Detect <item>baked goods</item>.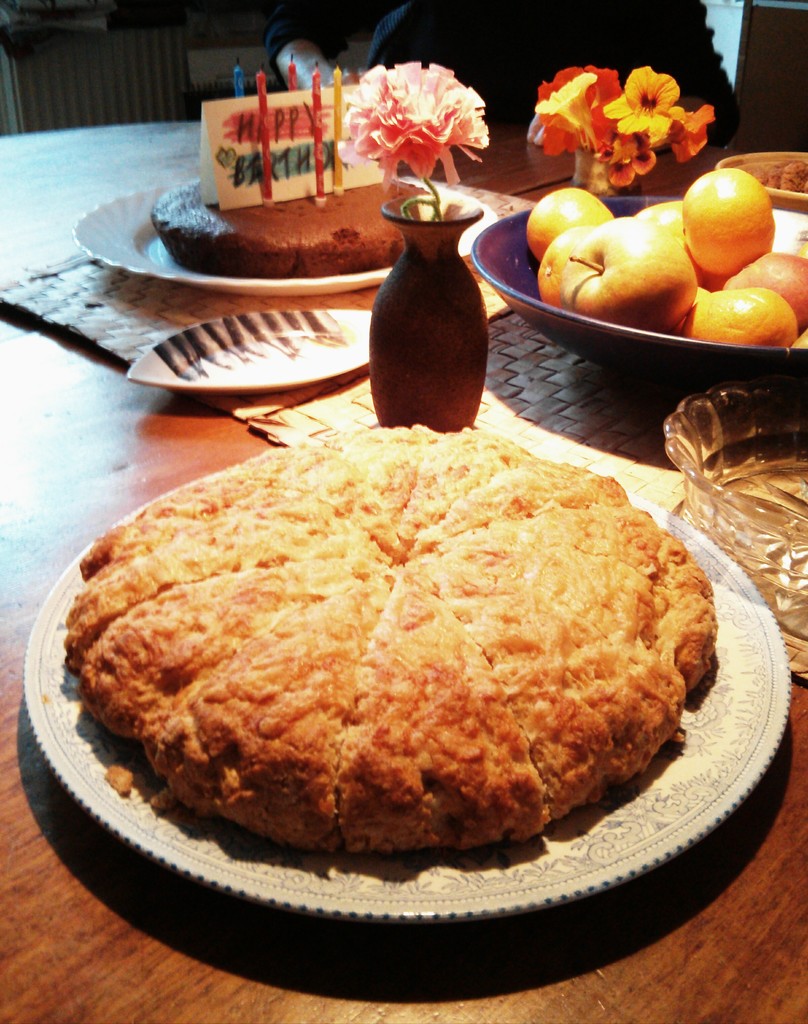
Detected at box(68, 428, 719, 848).
